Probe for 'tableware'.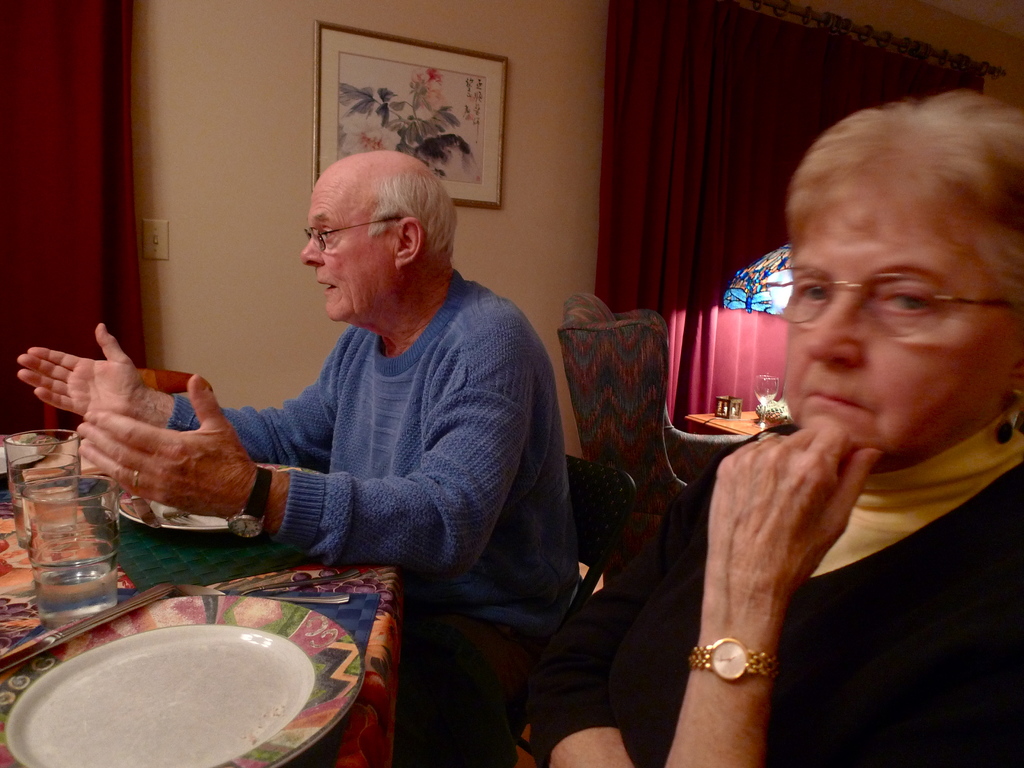
Probe result: left=170, top=585, right=351, bottom=604.
